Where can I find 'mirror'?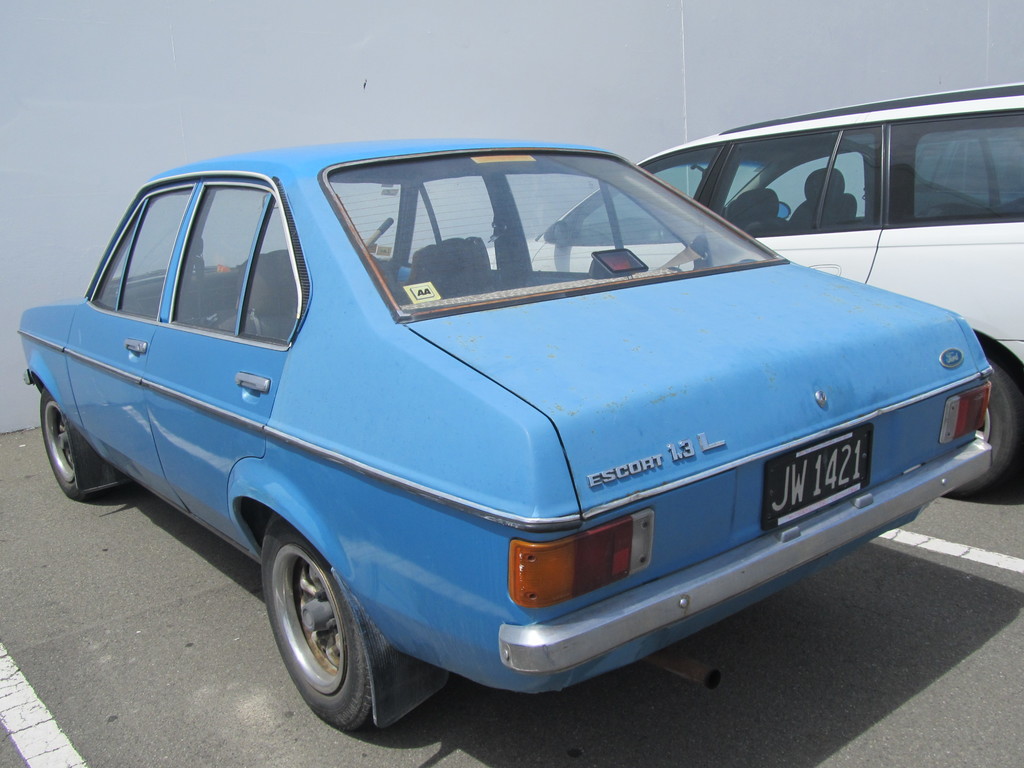
You can find it at region(885, 108, 1023, 214).
